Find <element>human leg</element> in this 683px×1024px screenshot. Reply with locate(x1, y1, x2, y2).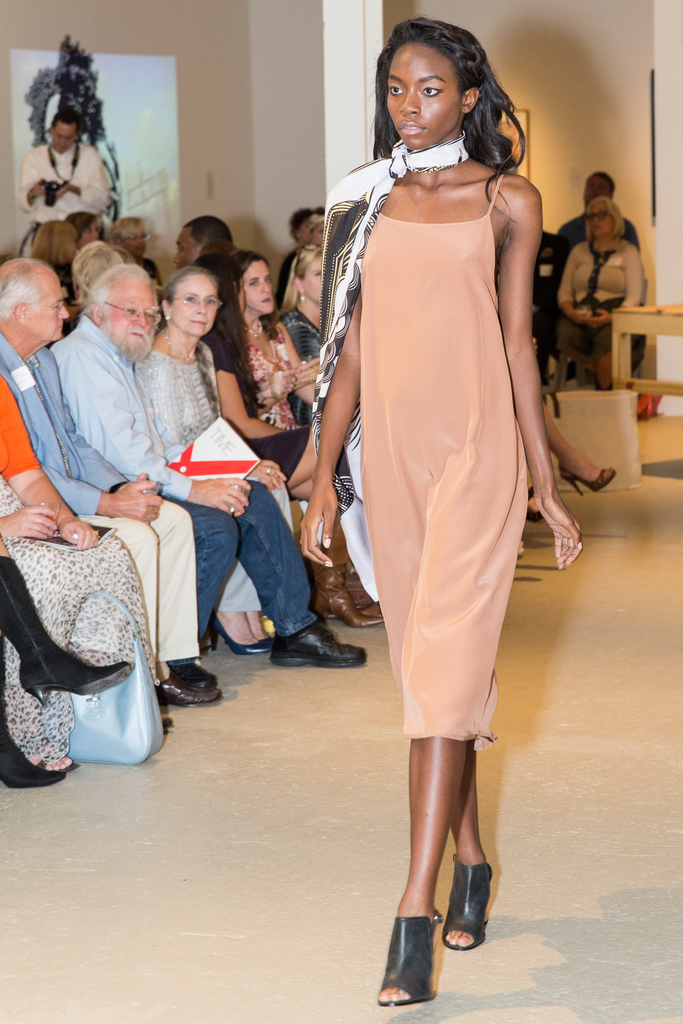
locate(377, 736, 465, 1011).
